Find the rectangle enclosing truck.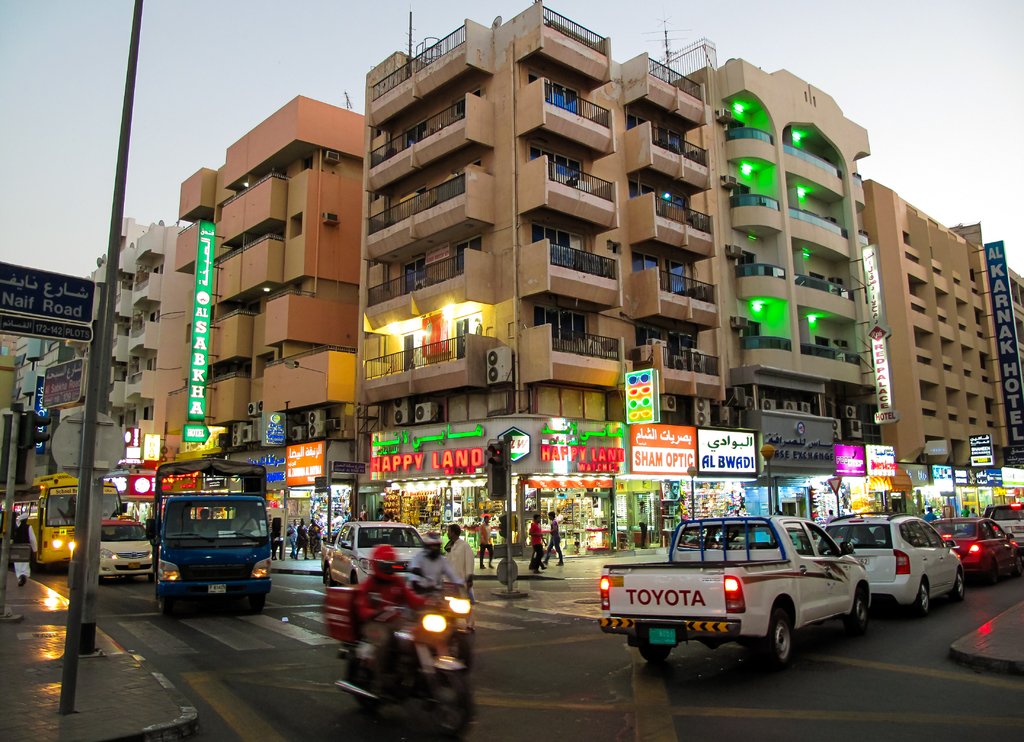
x1=588 y1=515 x2=868 y2=686.
